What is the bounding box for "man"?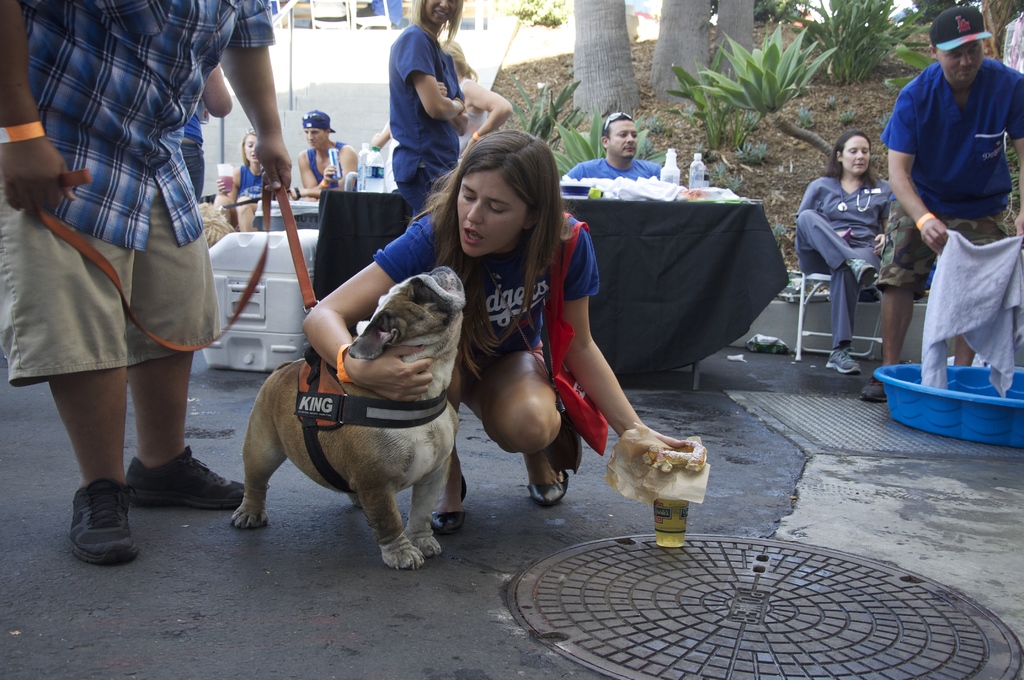
[left=560, top=109, right=670, bottom=181].
